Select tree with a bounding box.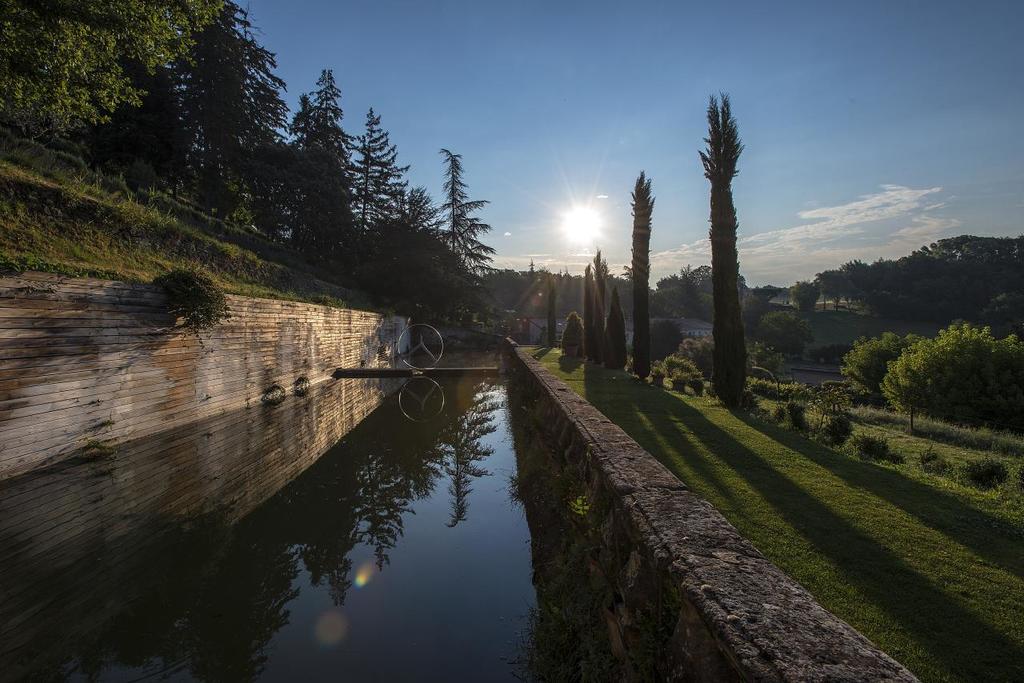
x1=634, y1=170, x2=660, y2=382.
